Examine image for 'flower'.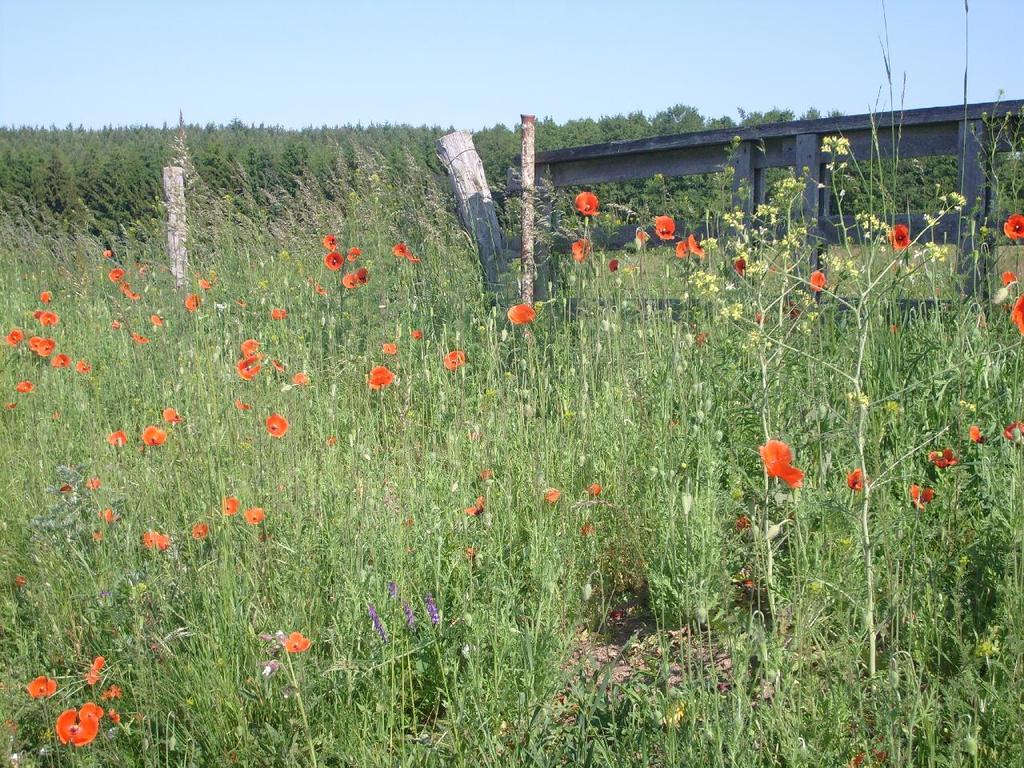
Examination result: (571,190,601,218).
